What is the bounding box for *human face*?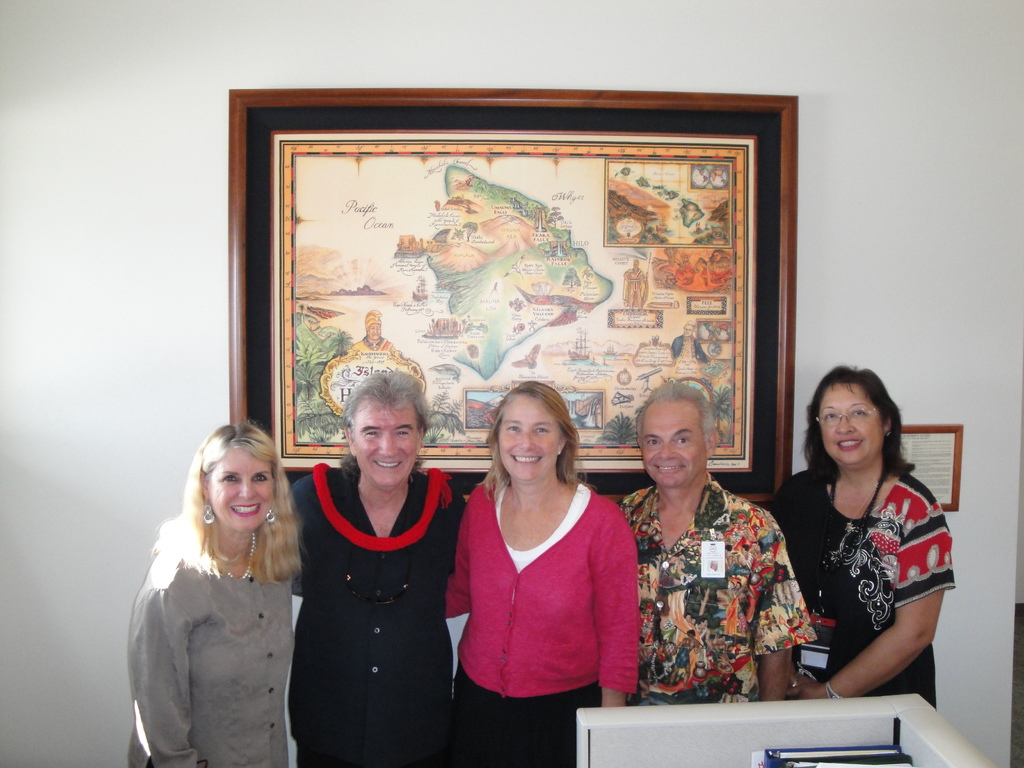
[left=633, top=261, right=638, bottom=270].
